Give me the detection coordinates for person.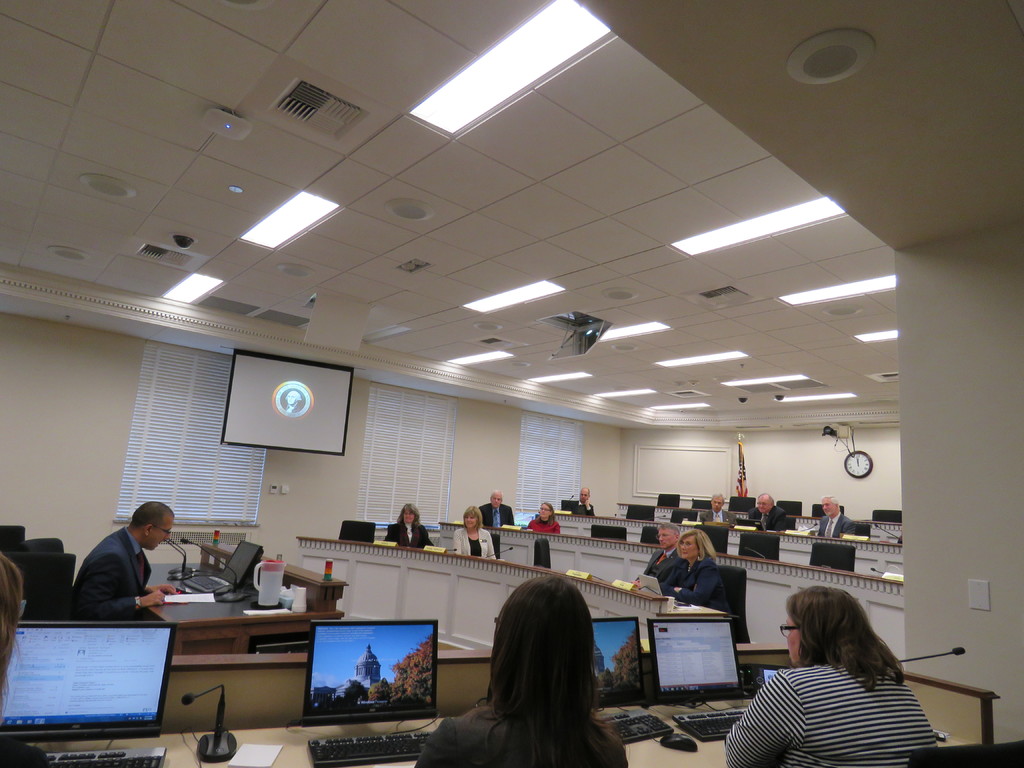
744,492,792,534.
